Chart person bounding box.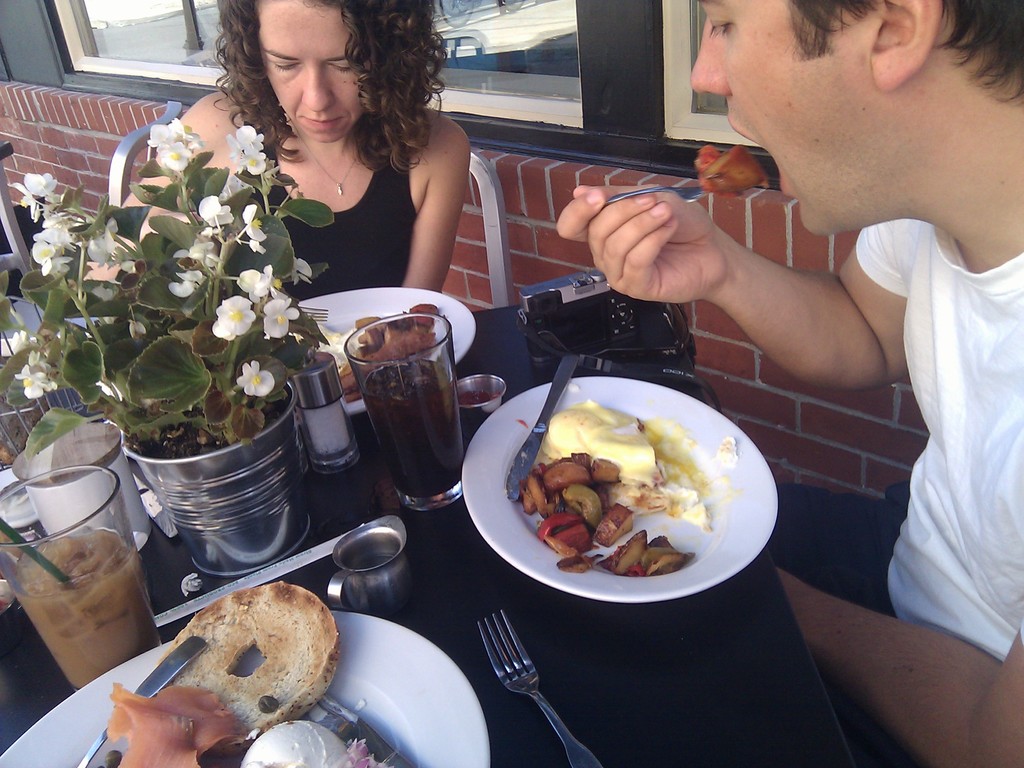
Charted: (155, 0, 471, 410).
